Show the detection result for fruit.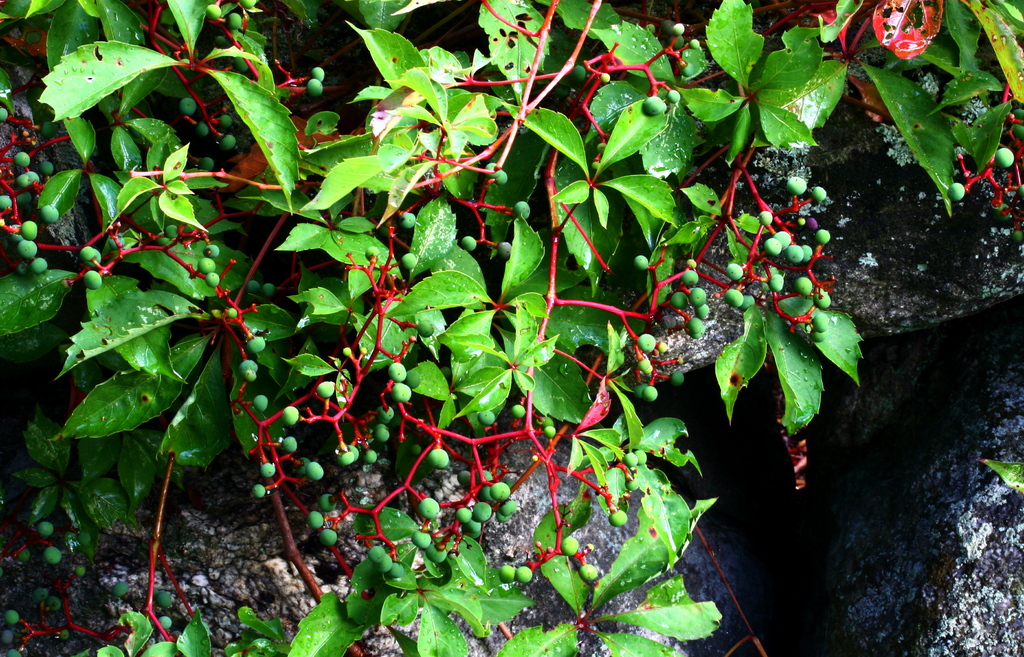
crop(513, 199, 531, 221).
